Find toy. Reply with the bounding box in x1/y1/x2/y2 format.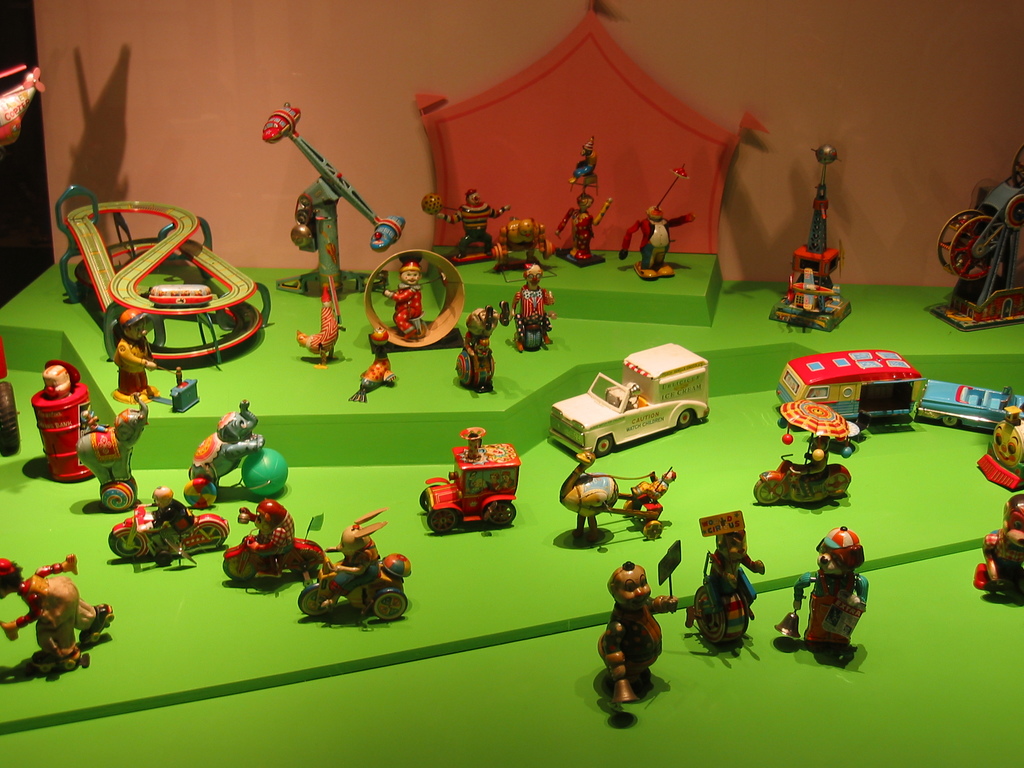
248/442/296/499.
